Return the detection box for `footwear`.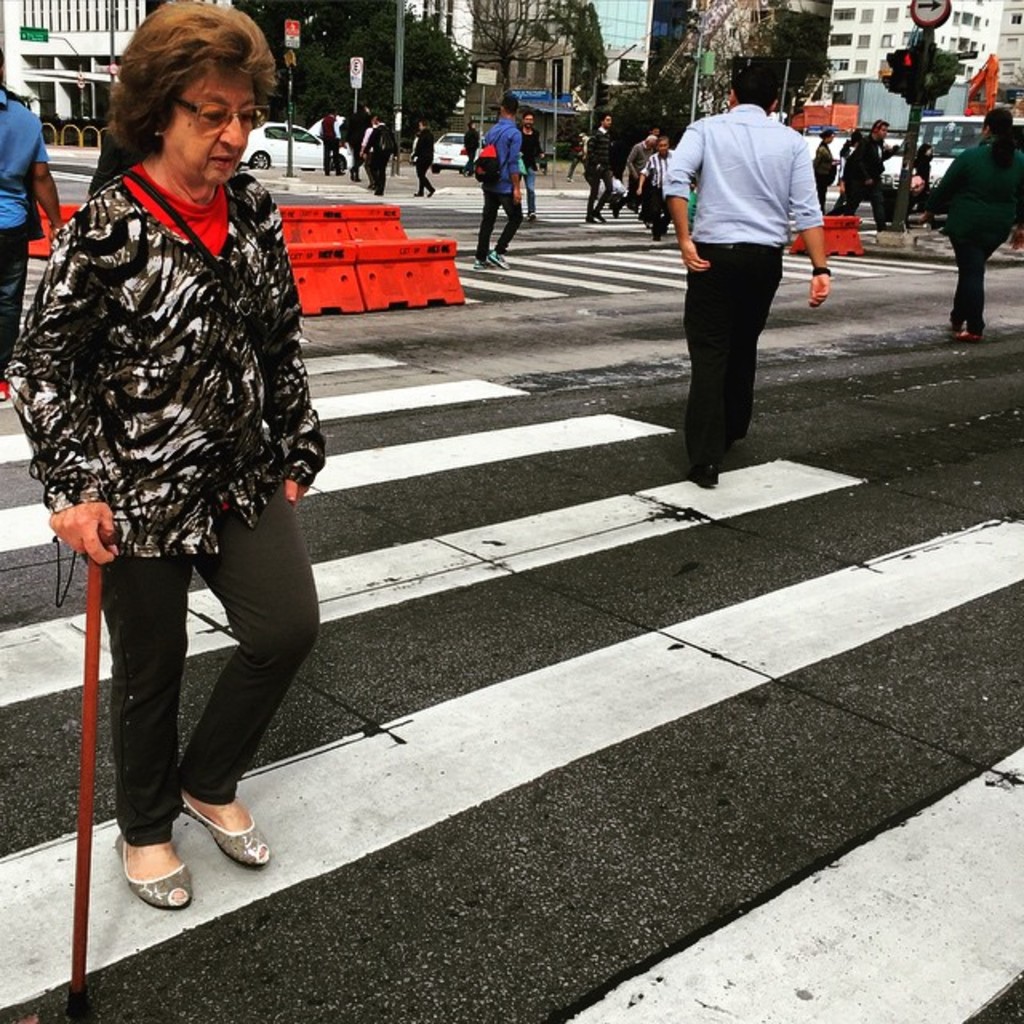
left=954, top=323, right=970, bottom=344.
